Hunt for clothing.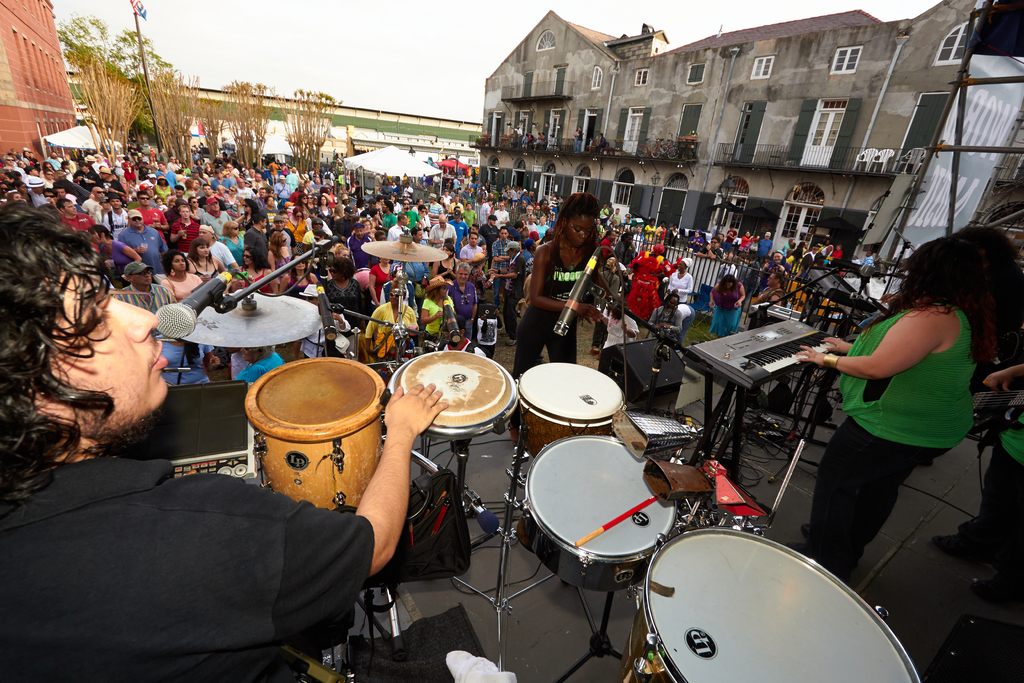
Hunted down at [61, 210, 92, 234].
